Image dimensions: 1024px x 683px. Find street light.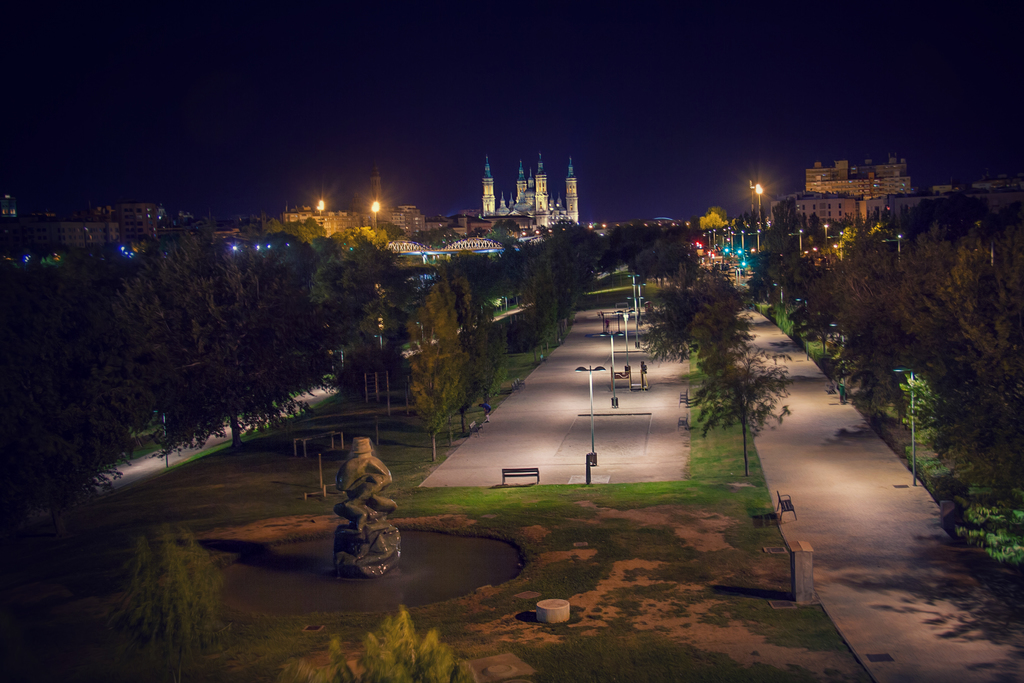
[888, 365, 916, 488].
